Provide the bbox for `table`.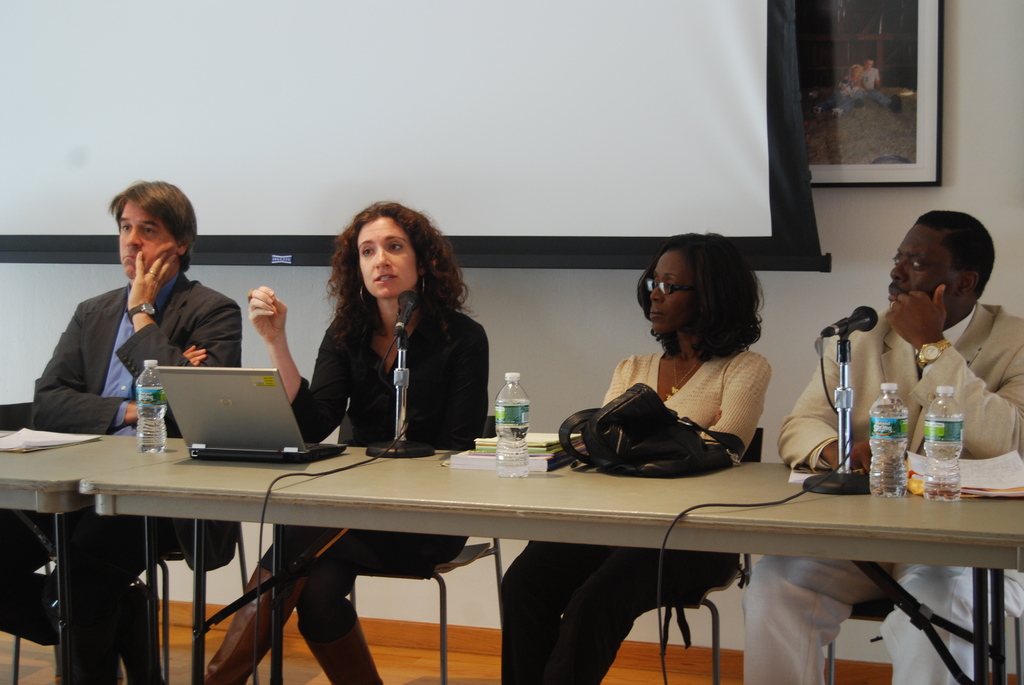
<region>3, 428, 182, 684</region>.
